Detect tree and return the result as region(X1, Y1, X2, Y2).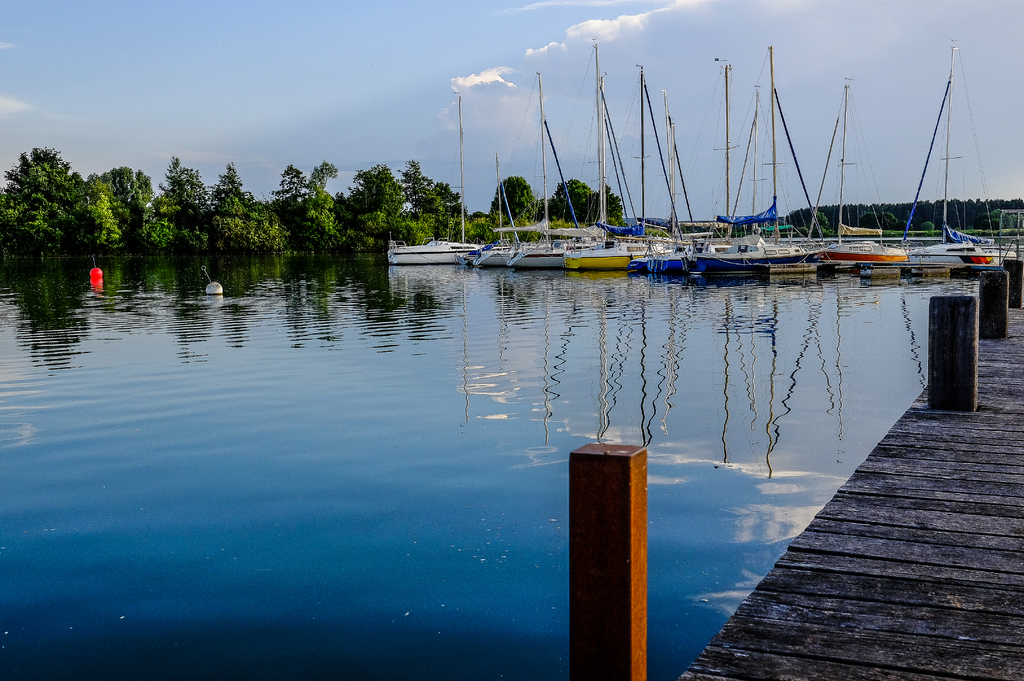
region(207, 160, 285, 251).
